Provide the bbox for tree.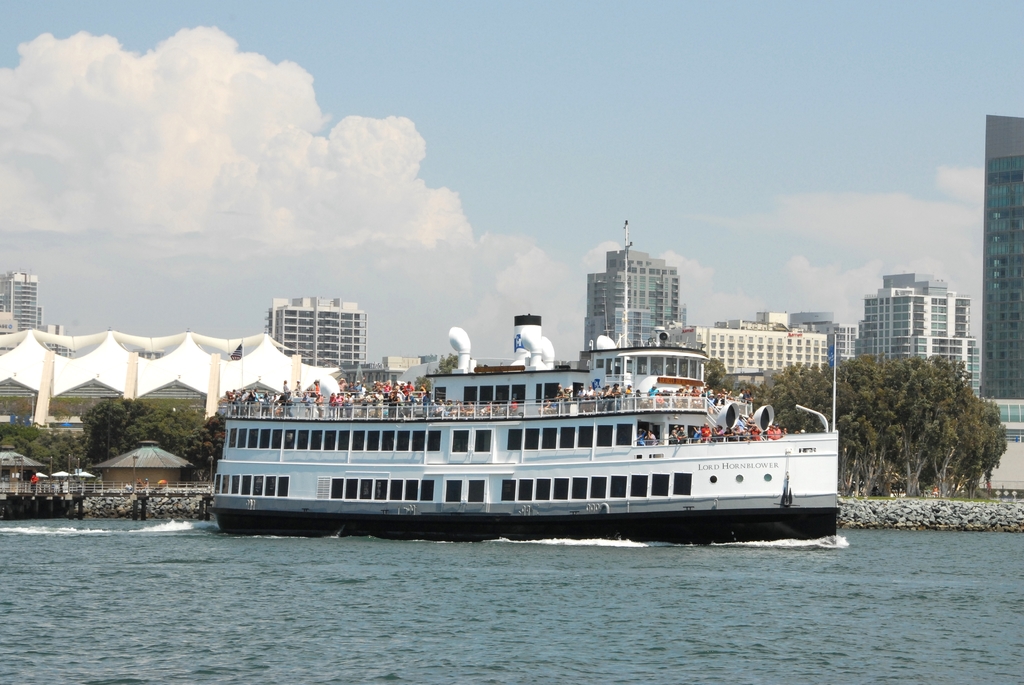
<bbox>0, 415, 88, 468</bbox>.
